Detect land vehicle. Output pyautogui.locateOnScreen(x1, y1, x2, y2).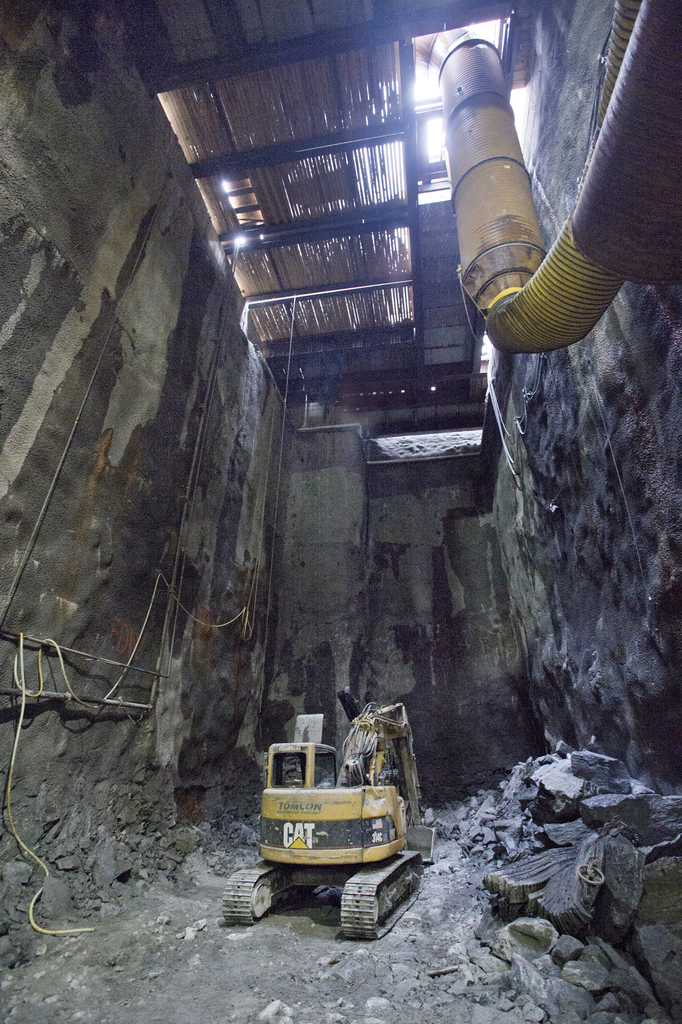
pyautogui.locateOnScreen(221, 701, 438, 939).
